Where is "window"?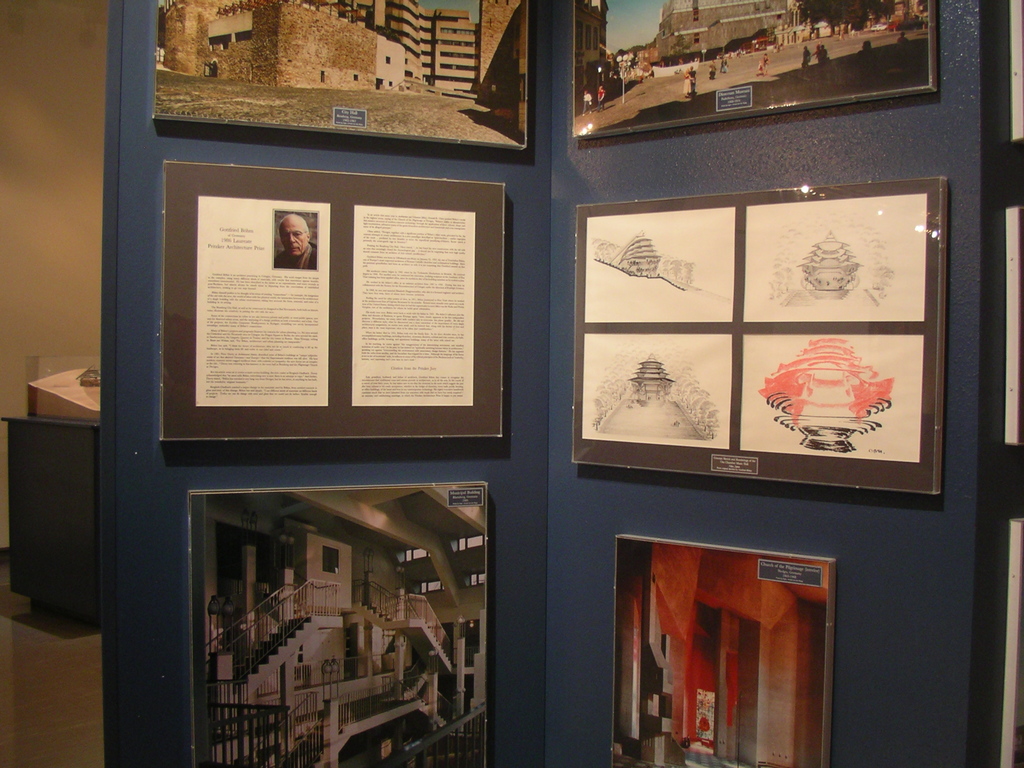
693 8 697 22.
